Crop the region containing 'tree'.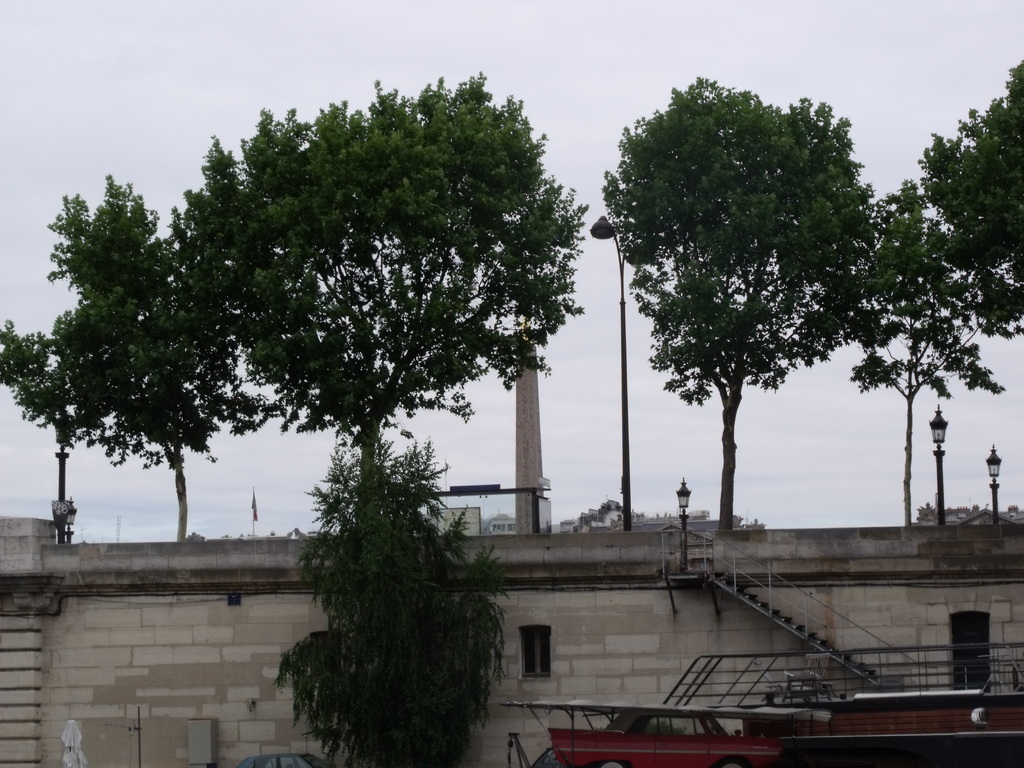
Crop region: <bbox>181, 84, 602, 540</bbox>.
